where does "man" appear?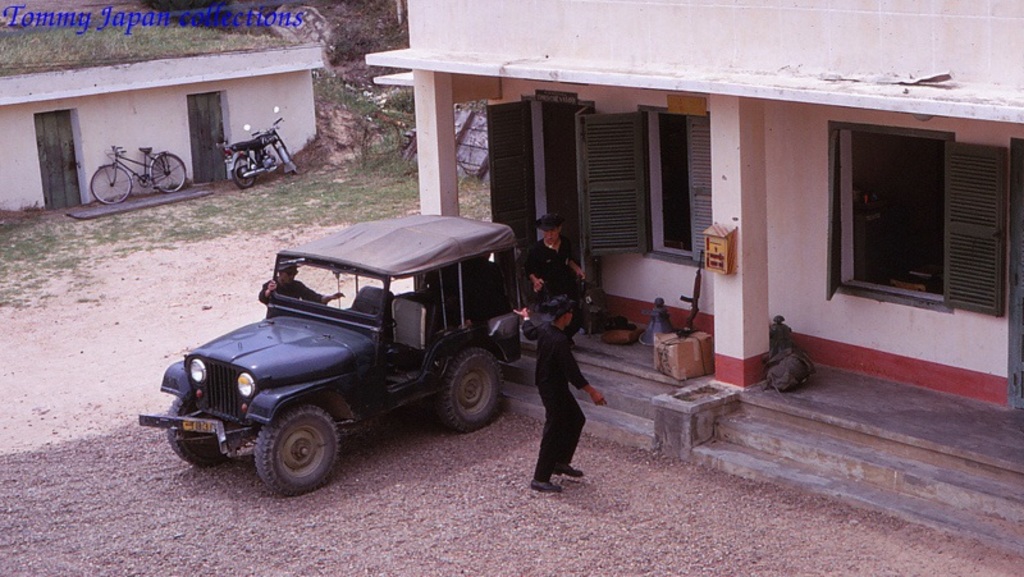
Appears at detection(524, 214, 585, 356).
